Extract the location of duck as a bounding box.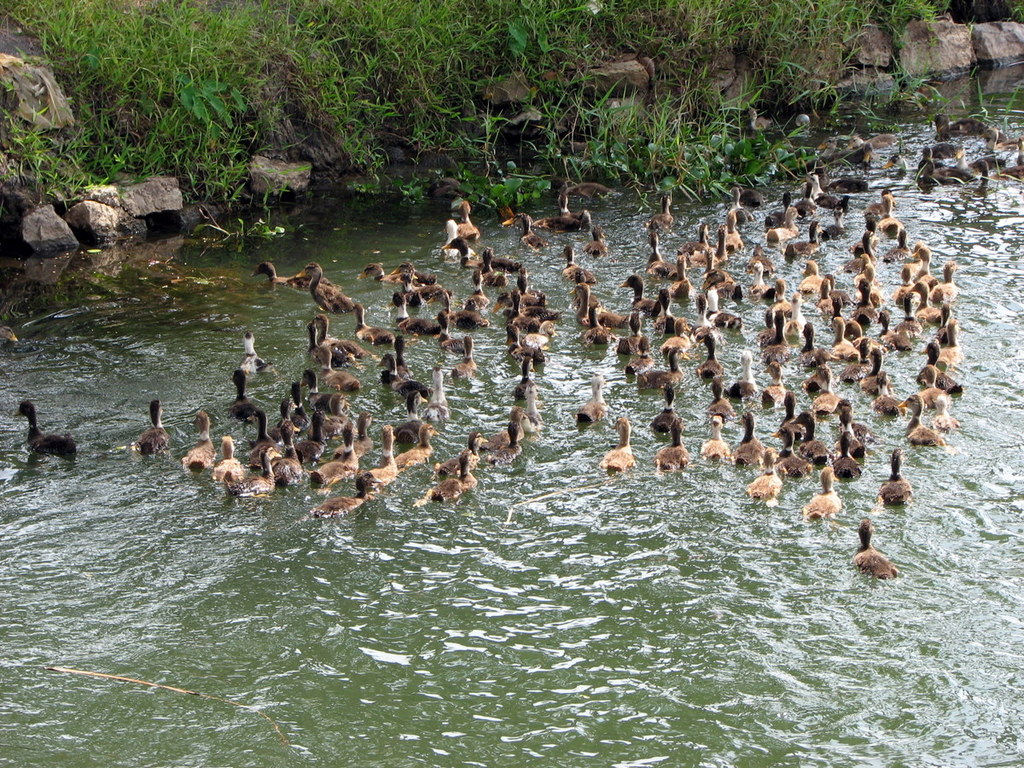
{"left": 746, "top": 261, "right": 783, "bottom": 299}.
